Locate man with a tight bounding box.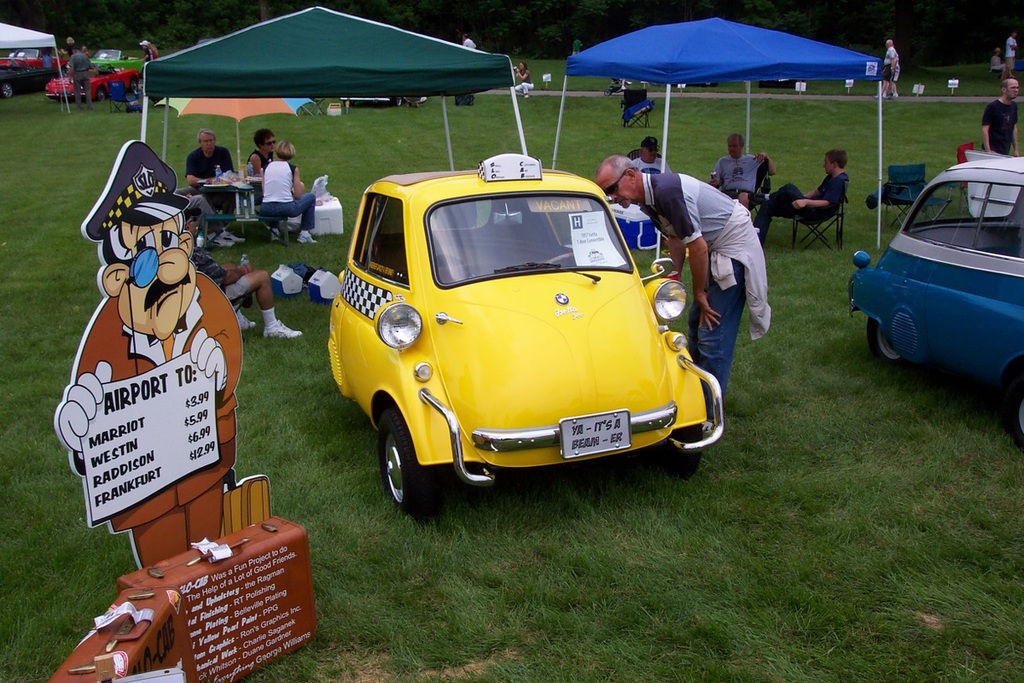
region(710, 132, 757, 207).
